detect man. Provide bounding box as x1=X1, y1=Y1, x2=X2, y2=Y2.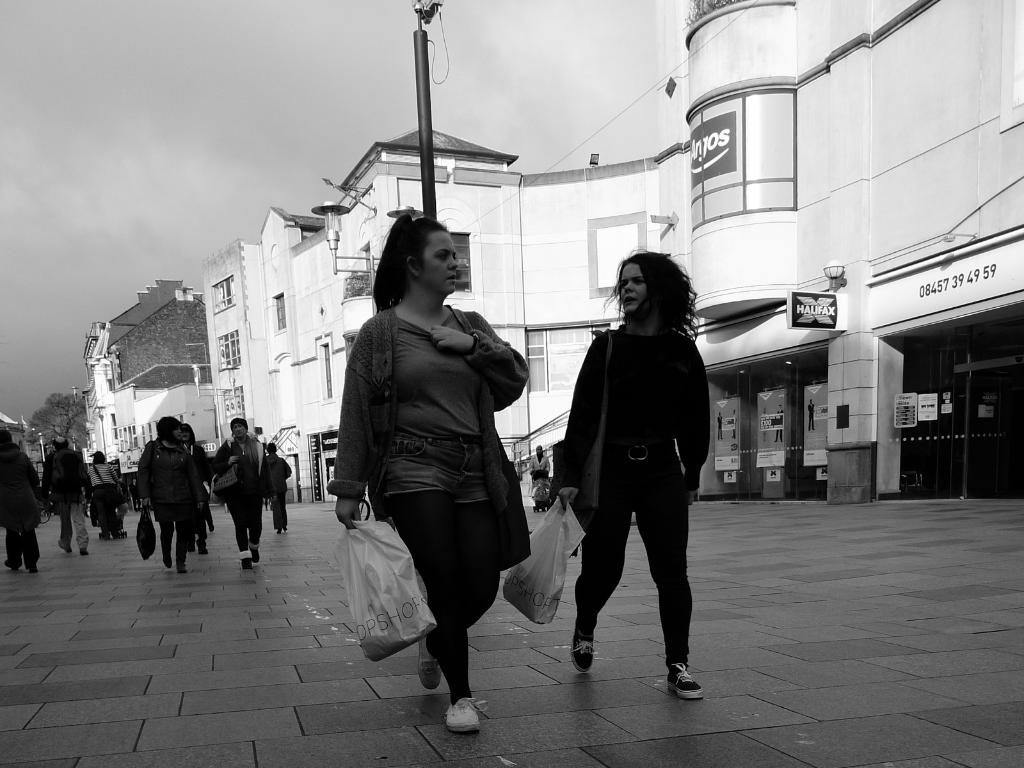
x1=0, y1=429, x2=44, y2=570.
